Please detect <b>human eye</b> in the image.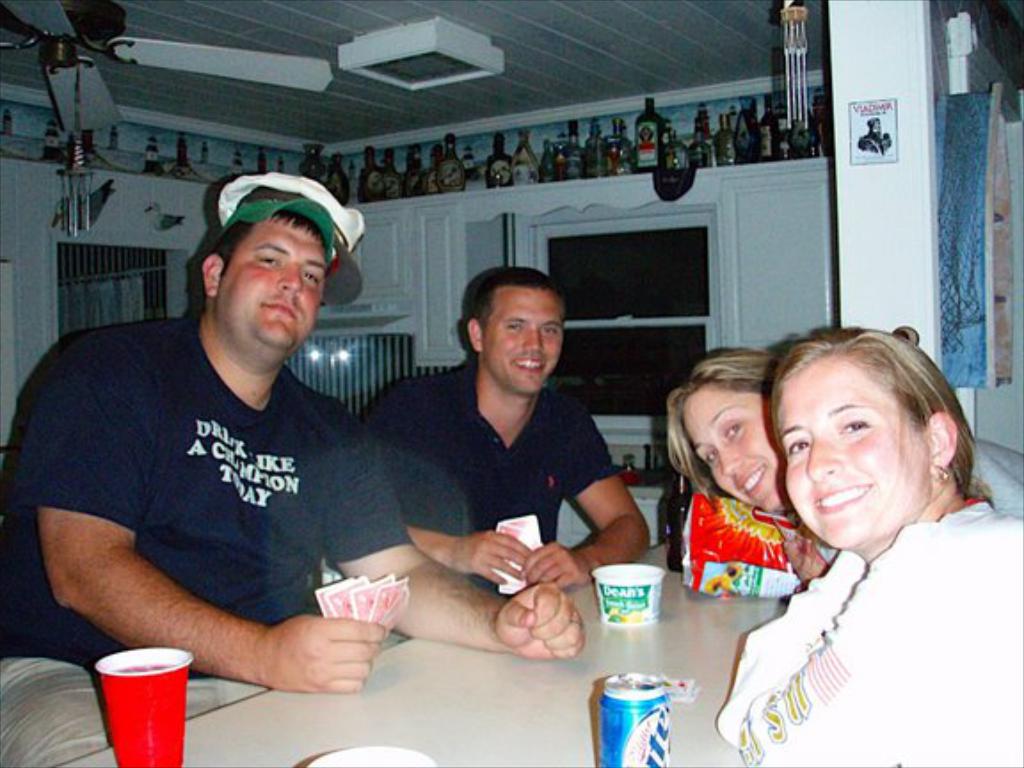
(left=727, top=423, right=743, bottom=446).
